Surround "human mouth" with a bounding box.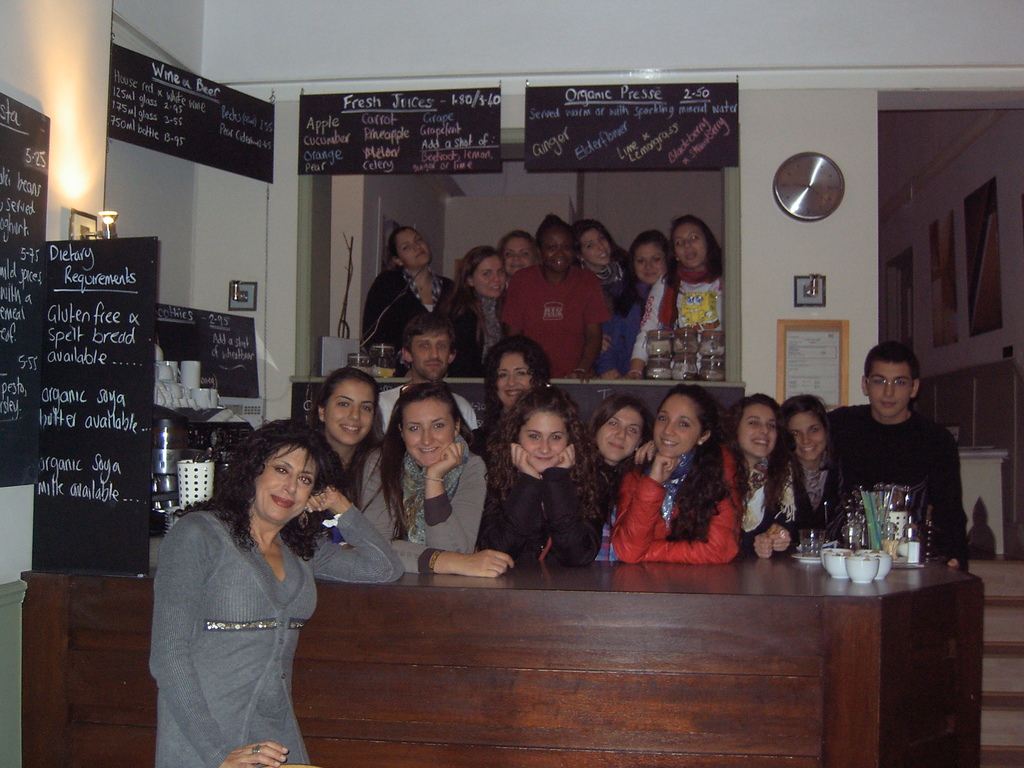
bbox=[501, 388, 527, 399].
